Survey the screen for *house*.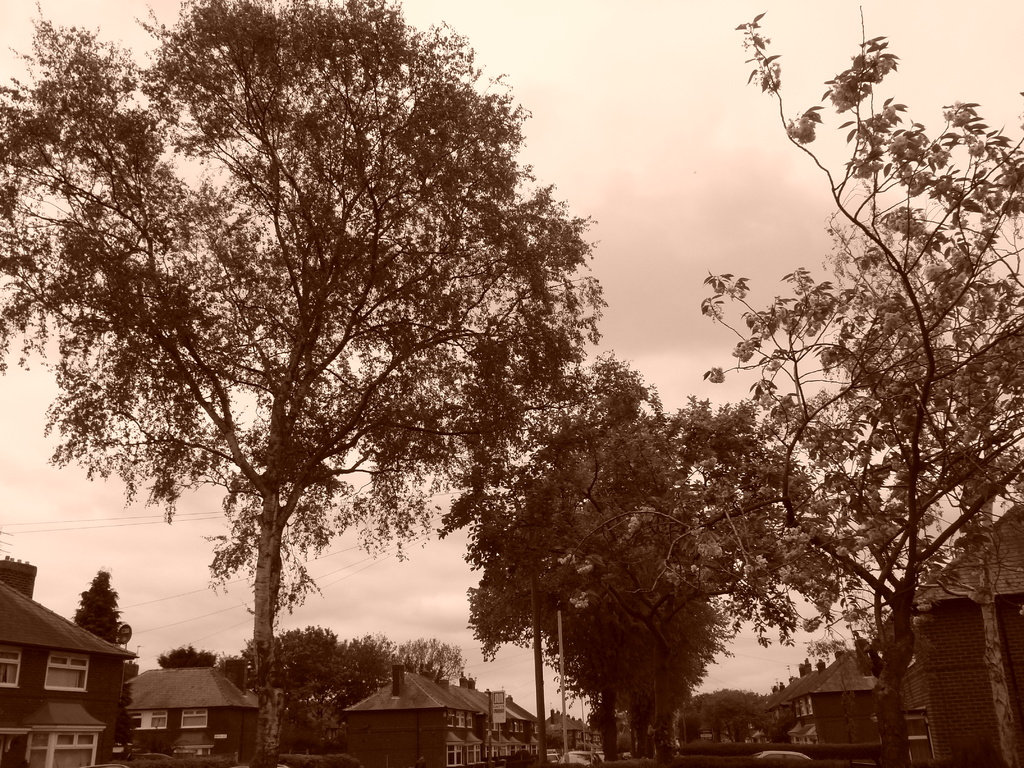
Survey found: bbox=(1, 570, 134, 746).
